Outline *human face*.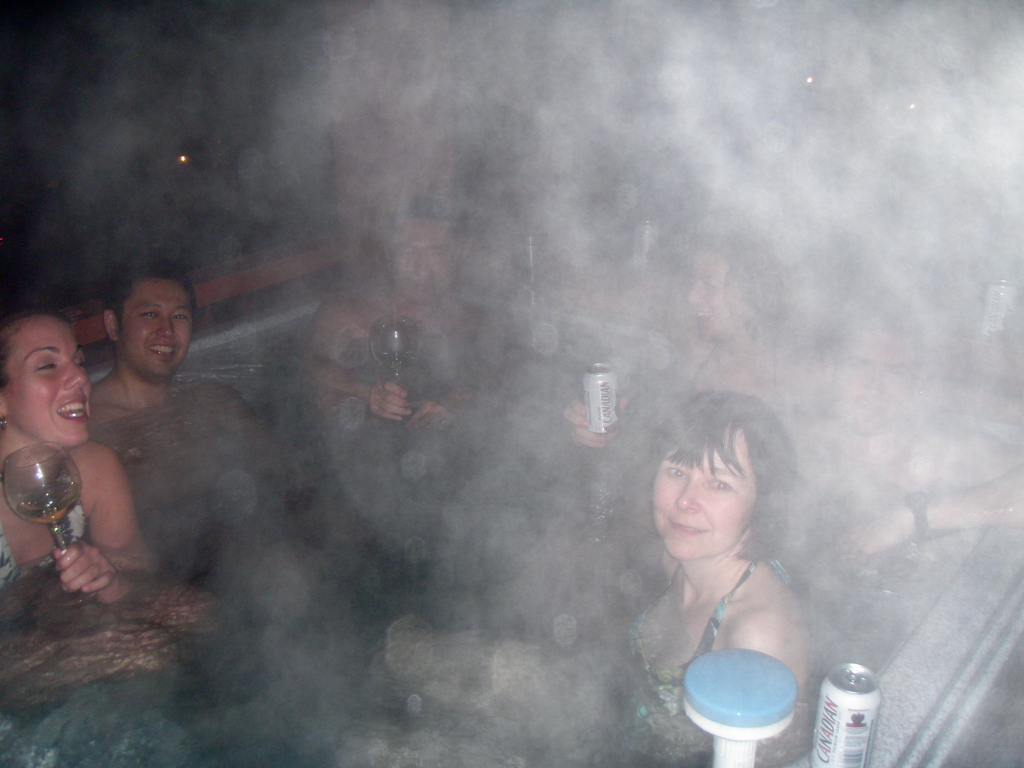
Outline: (388, 213, 459, 304).
